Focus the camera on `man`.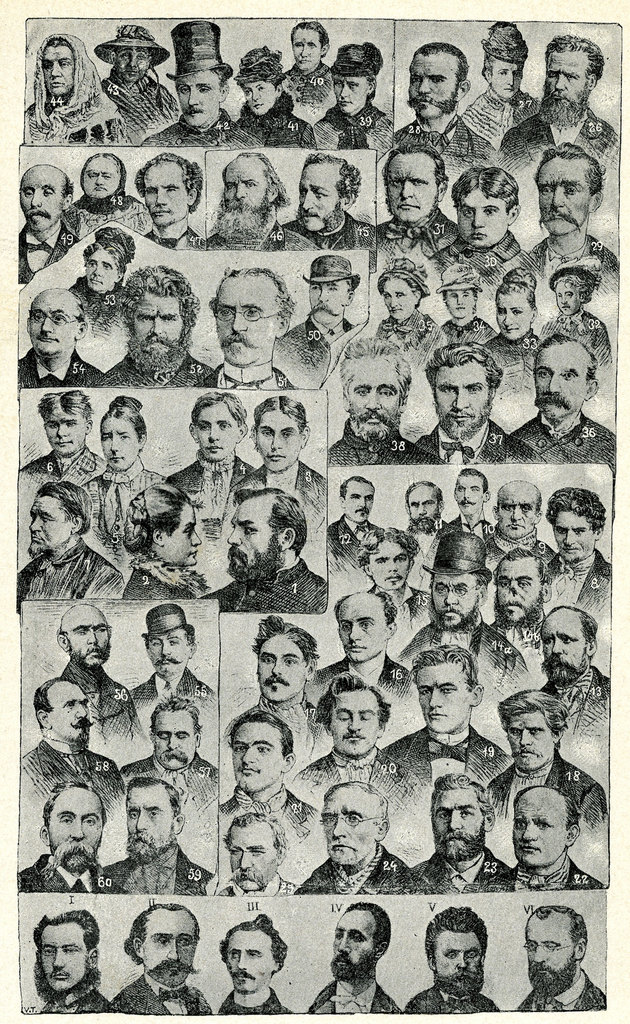
Focus region: locate(106, 899, 216, 1016).
